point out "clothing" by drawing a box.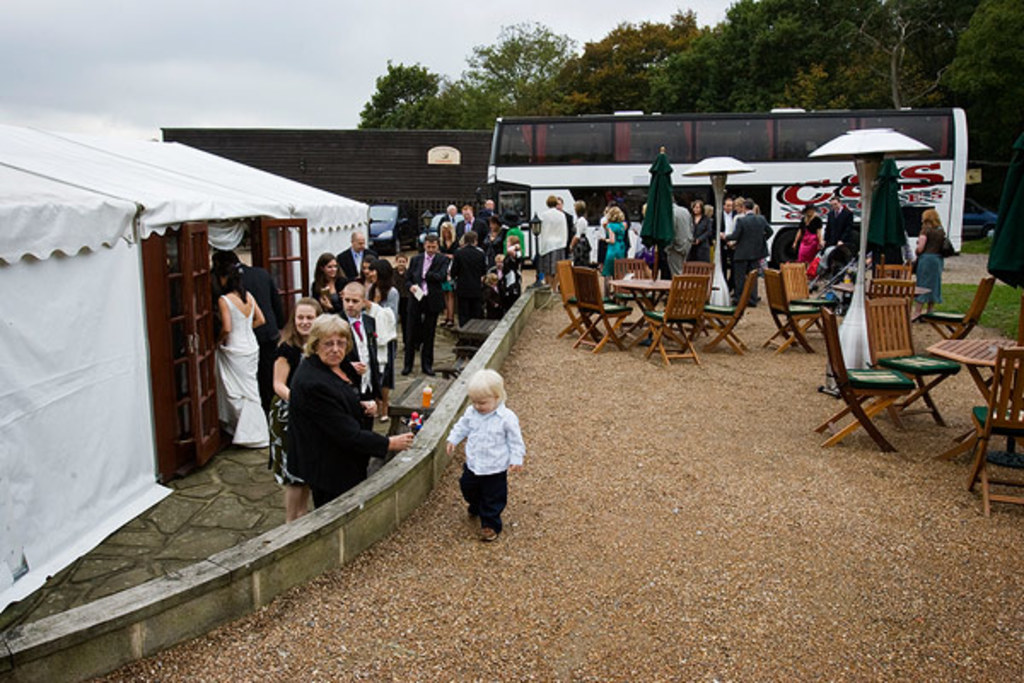
<region>567, 215, 592, 261</region>.
